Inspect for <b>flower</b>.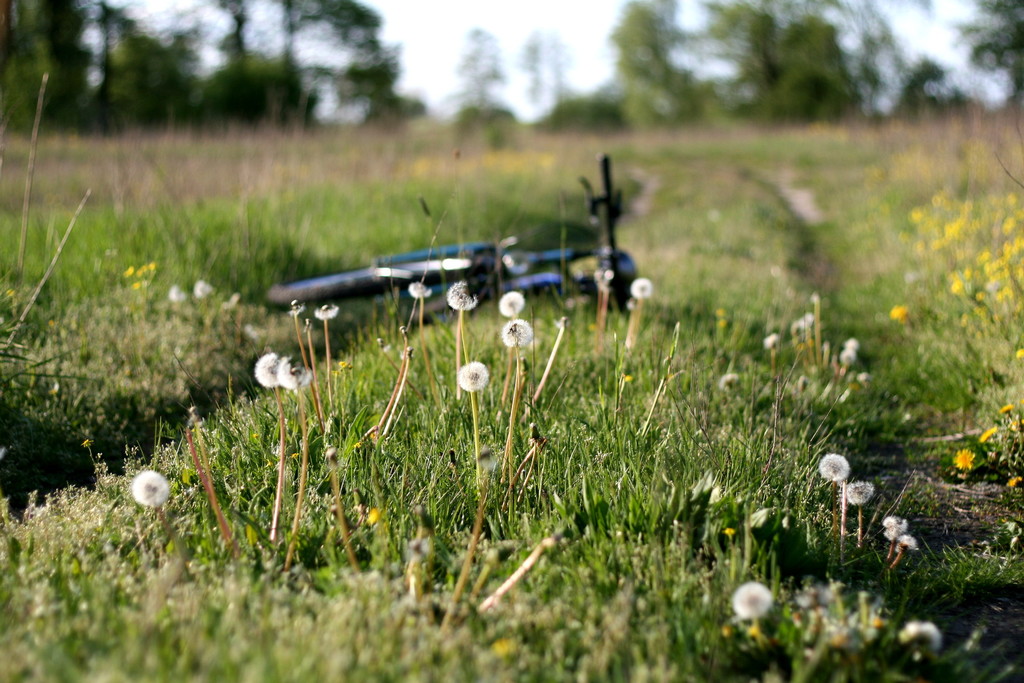
Inspection: [x1=821, y1=449, x2=854, y2=483].
